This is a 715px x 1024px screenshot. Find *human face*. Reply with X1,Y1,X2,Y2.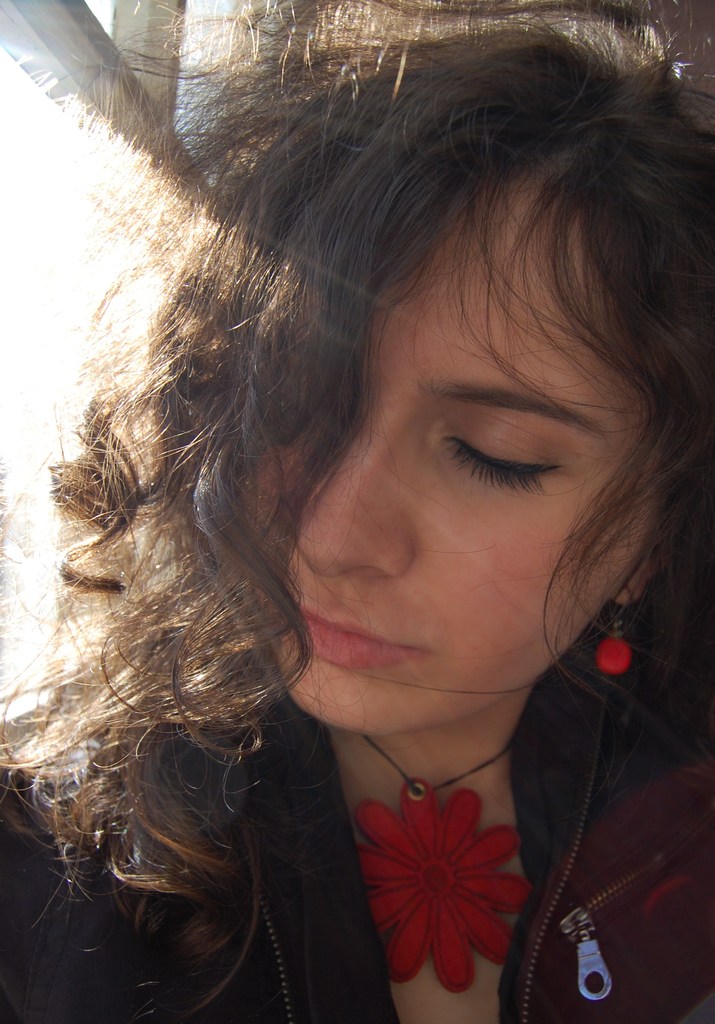
250,173,663,727.
